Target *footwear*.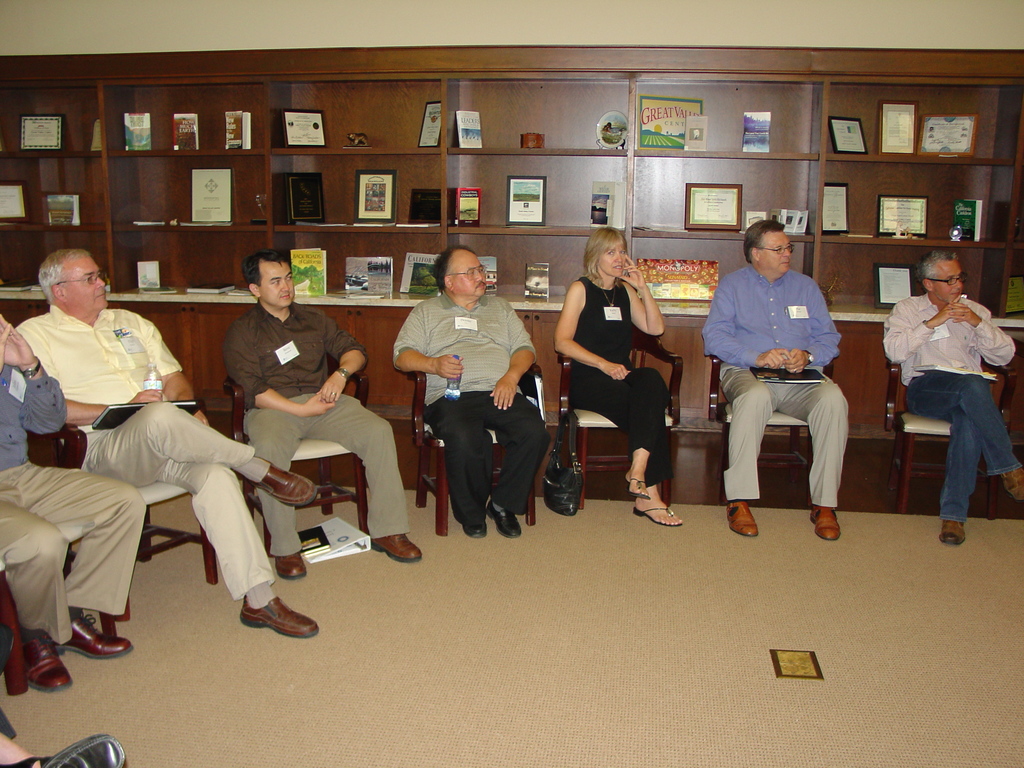
Target region: <region>20, 631, 75, 696</region>.
